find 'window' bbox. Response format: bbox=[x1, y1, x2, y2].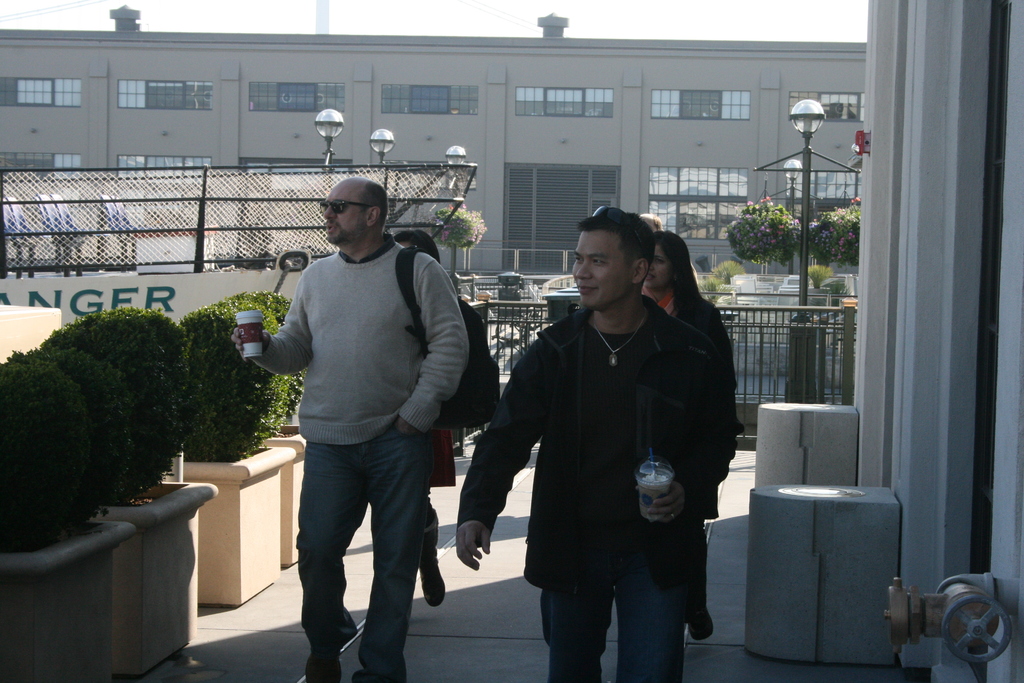
bbox=[118, 79, 214, 110].
